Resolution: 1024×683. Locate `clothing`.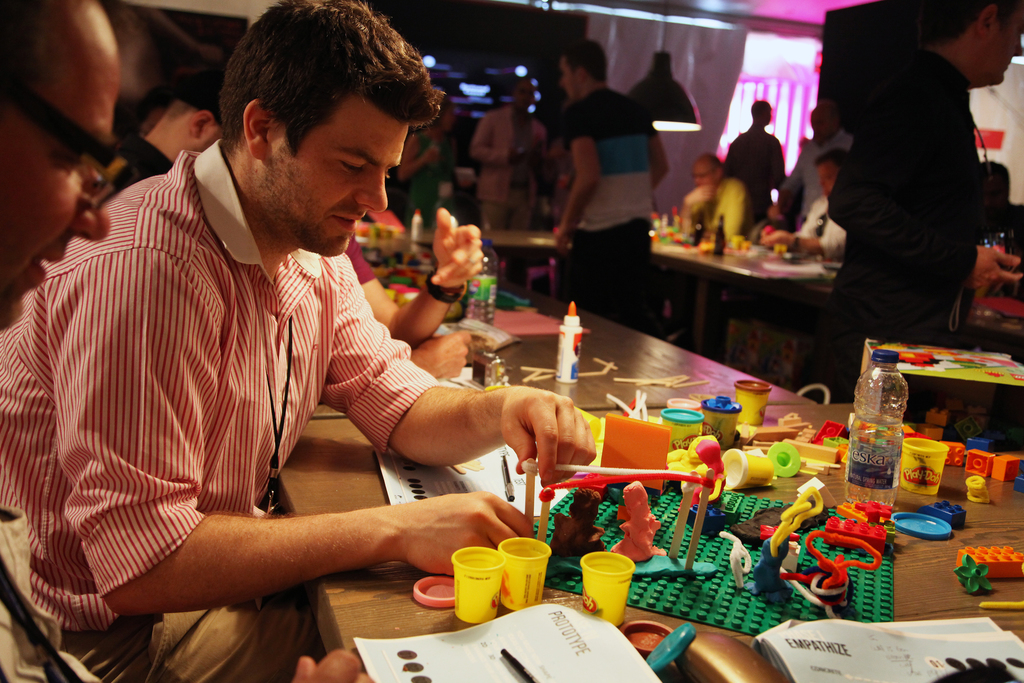
box=[401, 124, 454, 249].
